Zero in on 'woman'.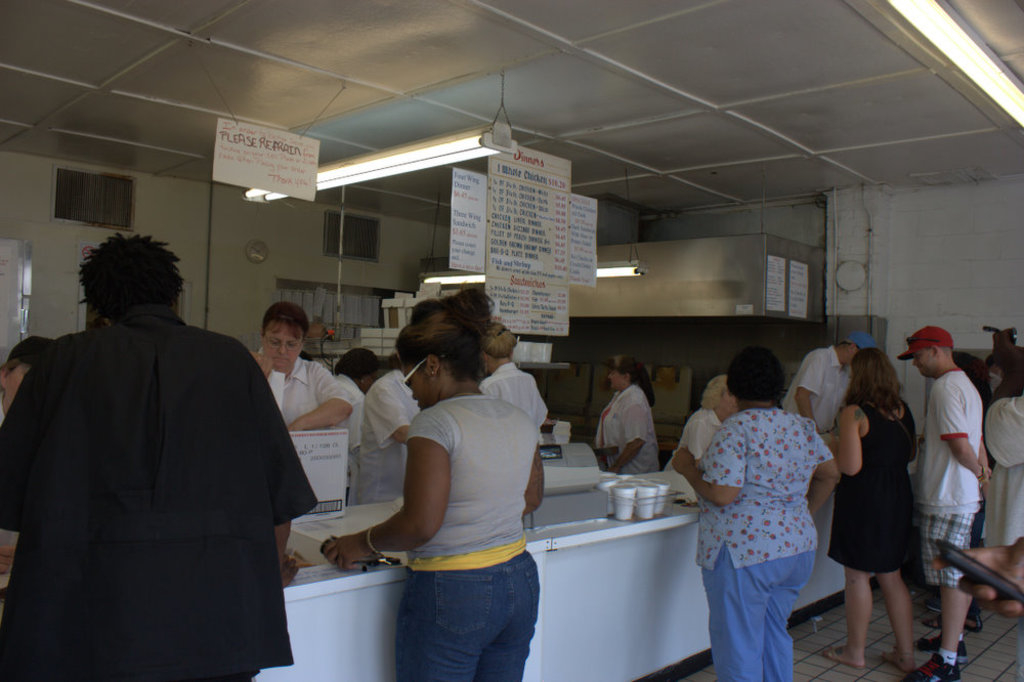
Zeroed in: Rect(597, 351, 675, 477).
